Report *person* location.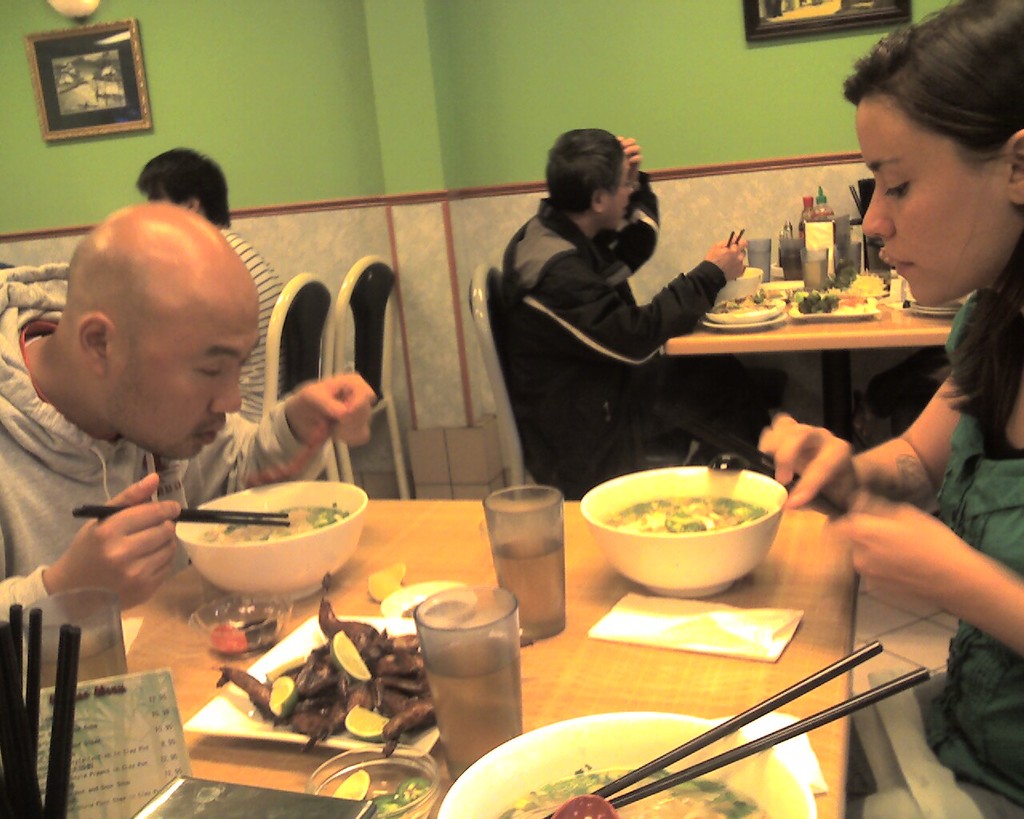
Report: 753 0 1023 818.
